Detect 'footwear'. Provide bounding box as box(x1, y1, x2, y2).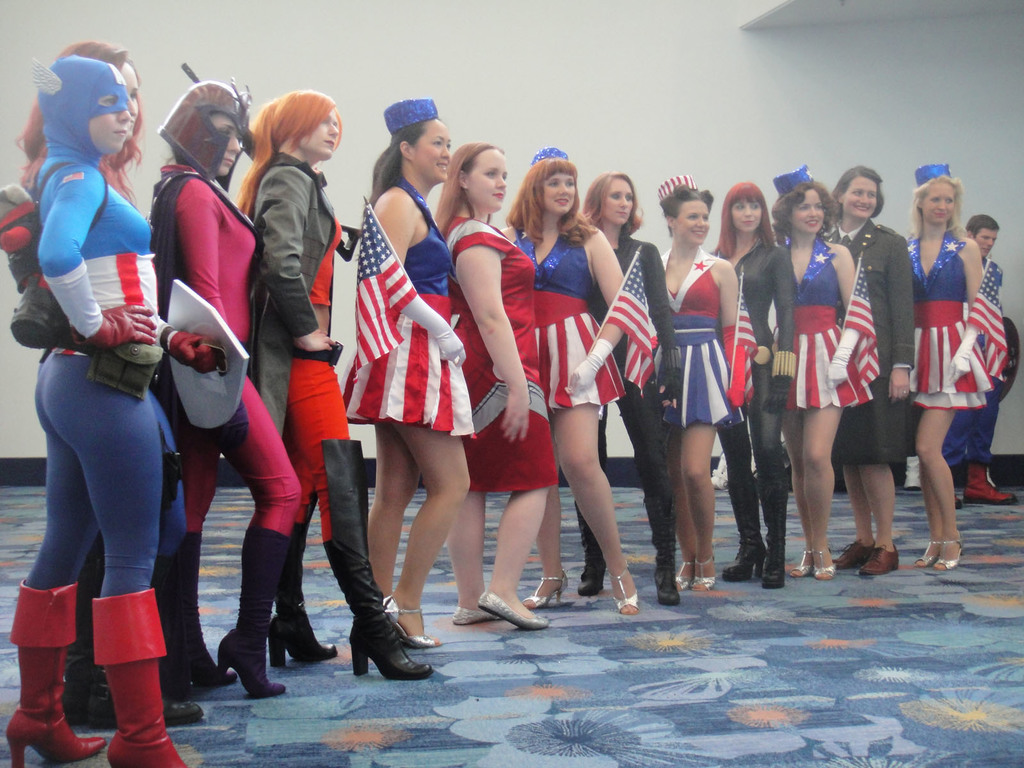
box(916, 539, 940, 565).
